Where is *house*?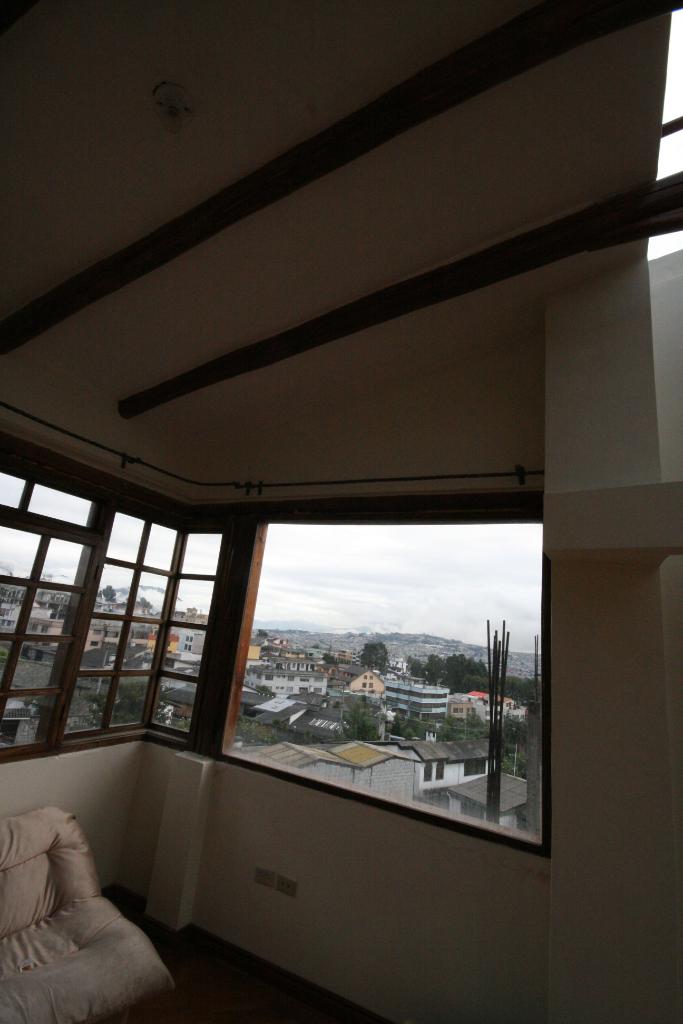
[left=309, top=703, right=353, bottom=737].
